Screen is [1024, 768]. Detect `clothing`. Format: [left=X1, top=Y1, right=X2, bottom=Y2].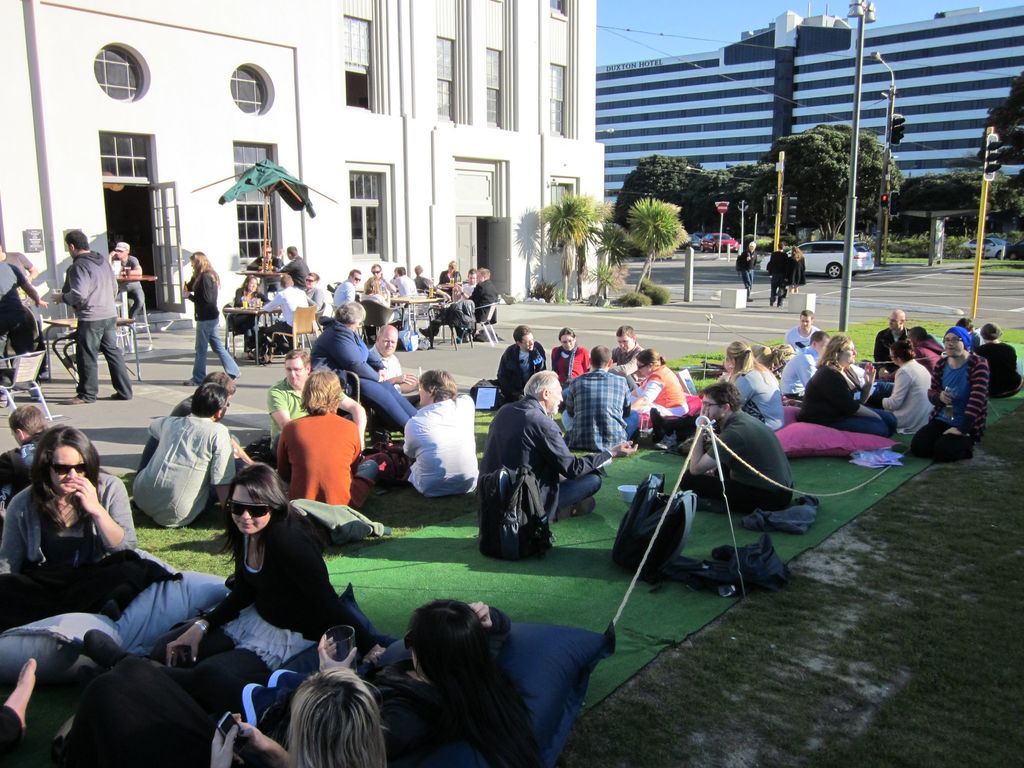
[left=740, top=250, right=756, bottom=296].
